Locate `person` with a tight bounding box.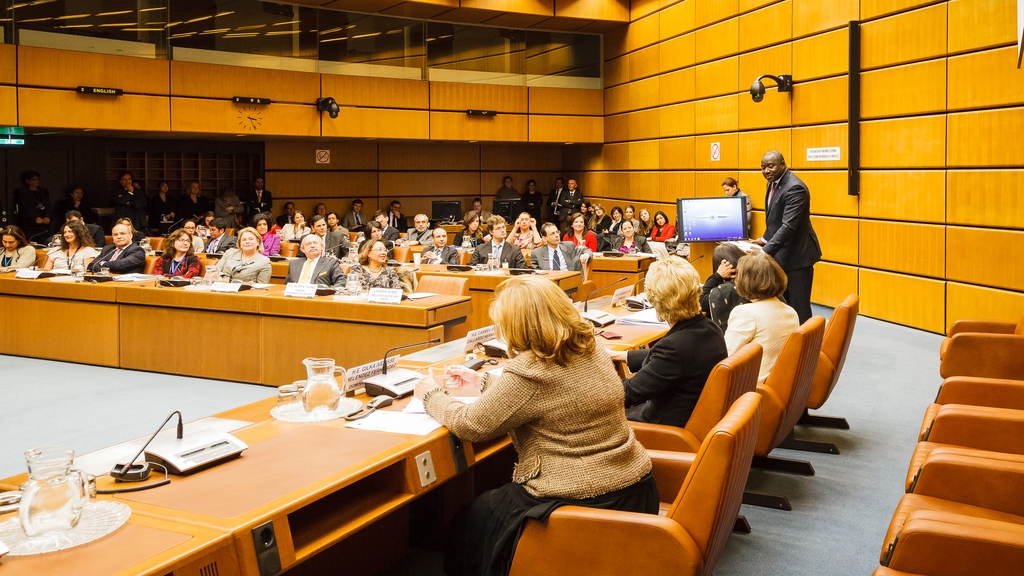
419/227/461/265.
